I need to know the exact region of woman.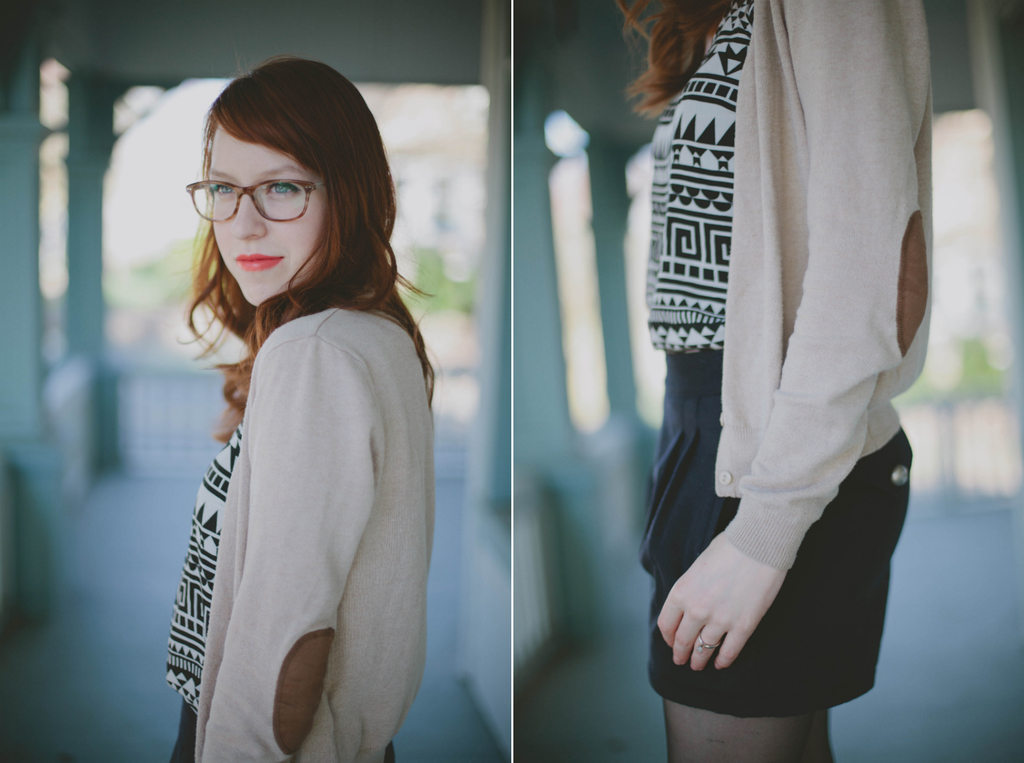
Region: <box>611,0,935,762</box>.
